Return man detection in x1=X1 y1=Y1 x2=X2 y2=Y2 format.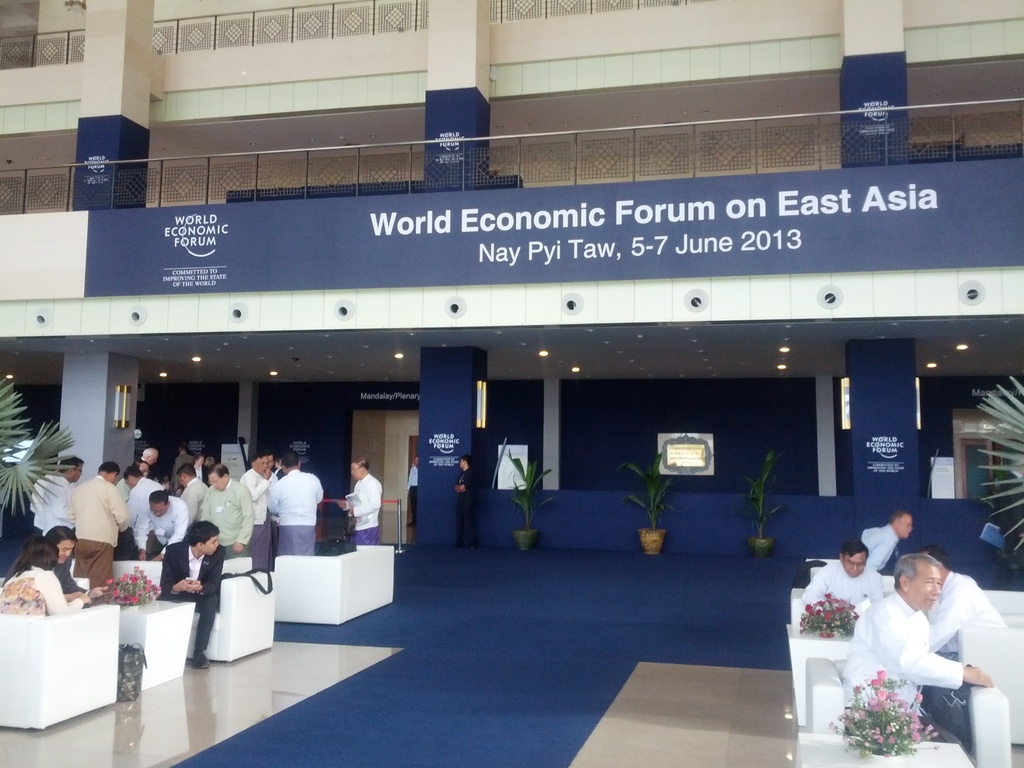
x1=140 y1=449 x2=159 y2=479.
